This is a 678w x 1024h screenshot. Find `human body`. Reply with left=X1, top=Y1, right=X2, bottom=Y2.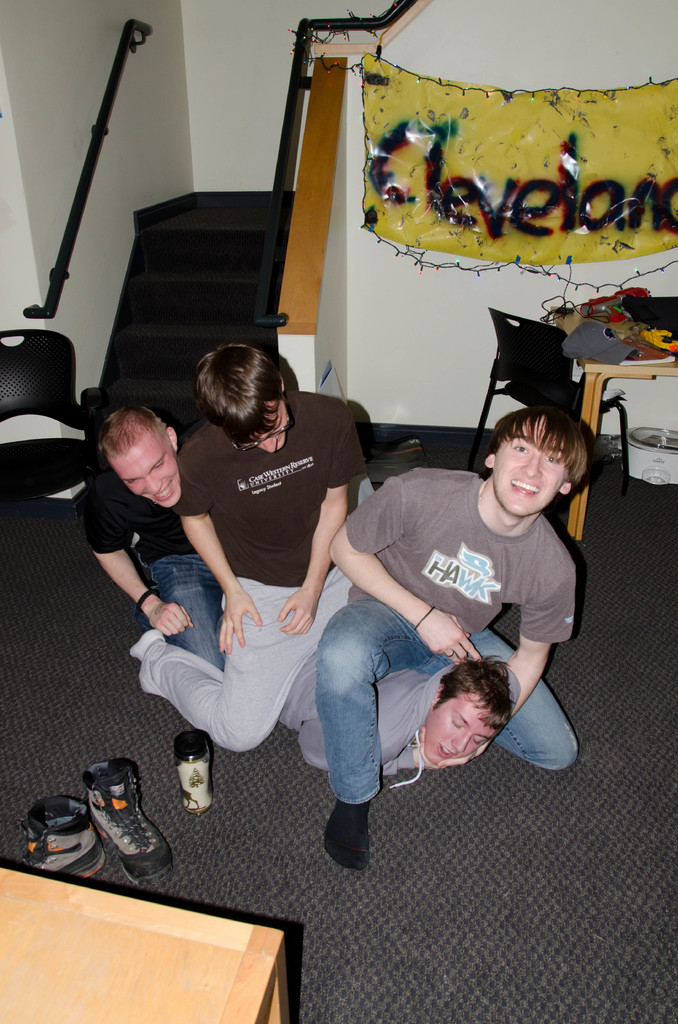
left=72, top=469, right=225, bottom=807.
